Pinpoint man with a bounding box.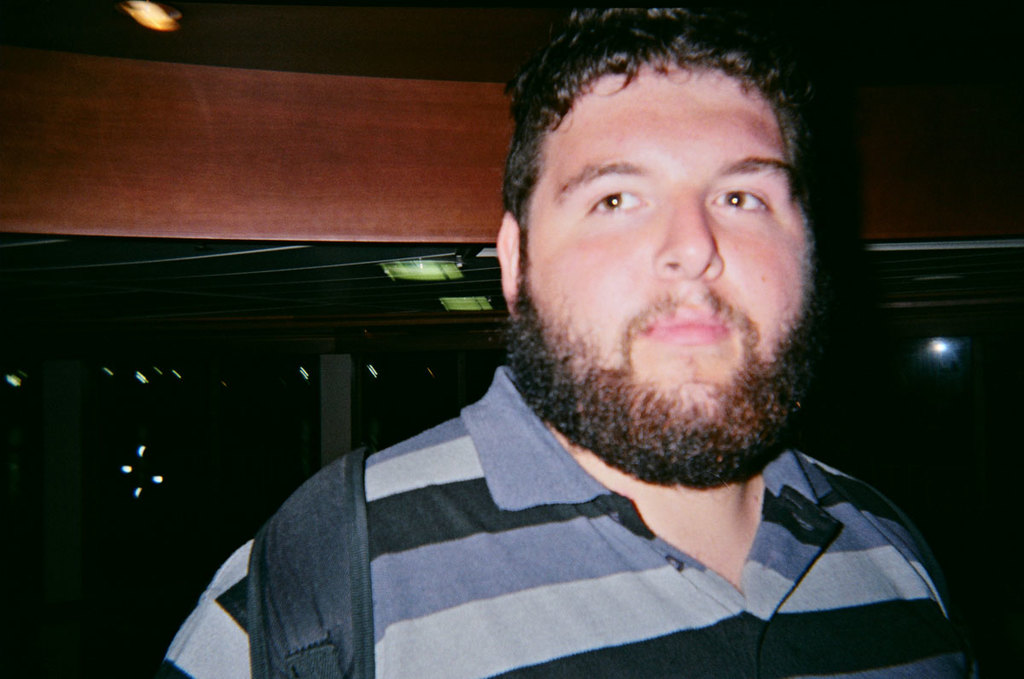
(left=149, top=0, right=1000, bottom=678).
